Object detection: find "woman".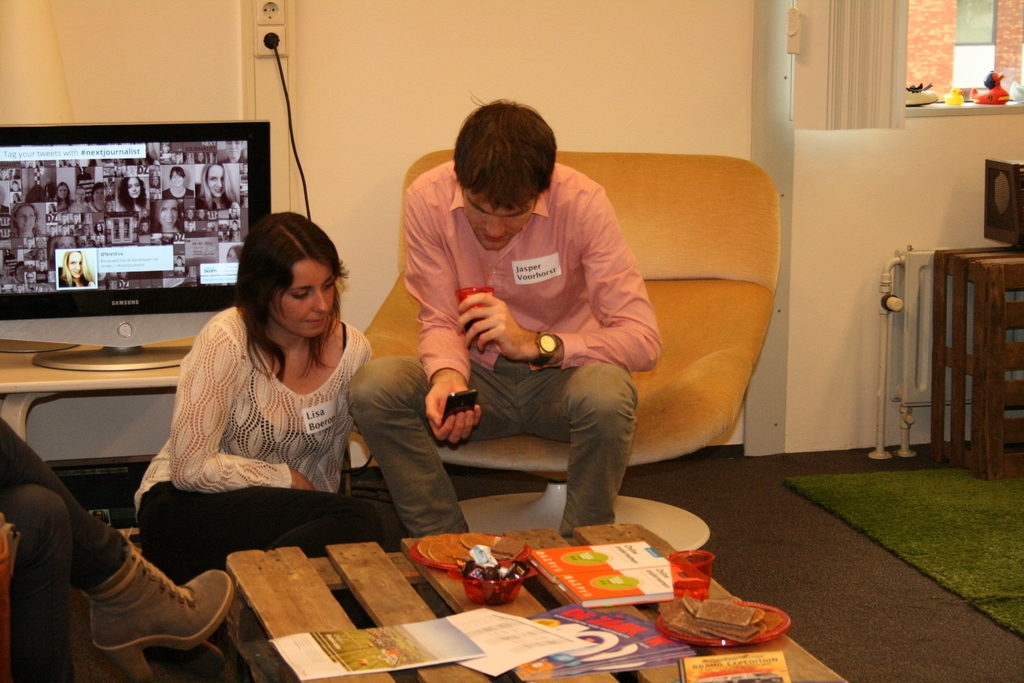
bbox=(140, 215, 151, 236).
